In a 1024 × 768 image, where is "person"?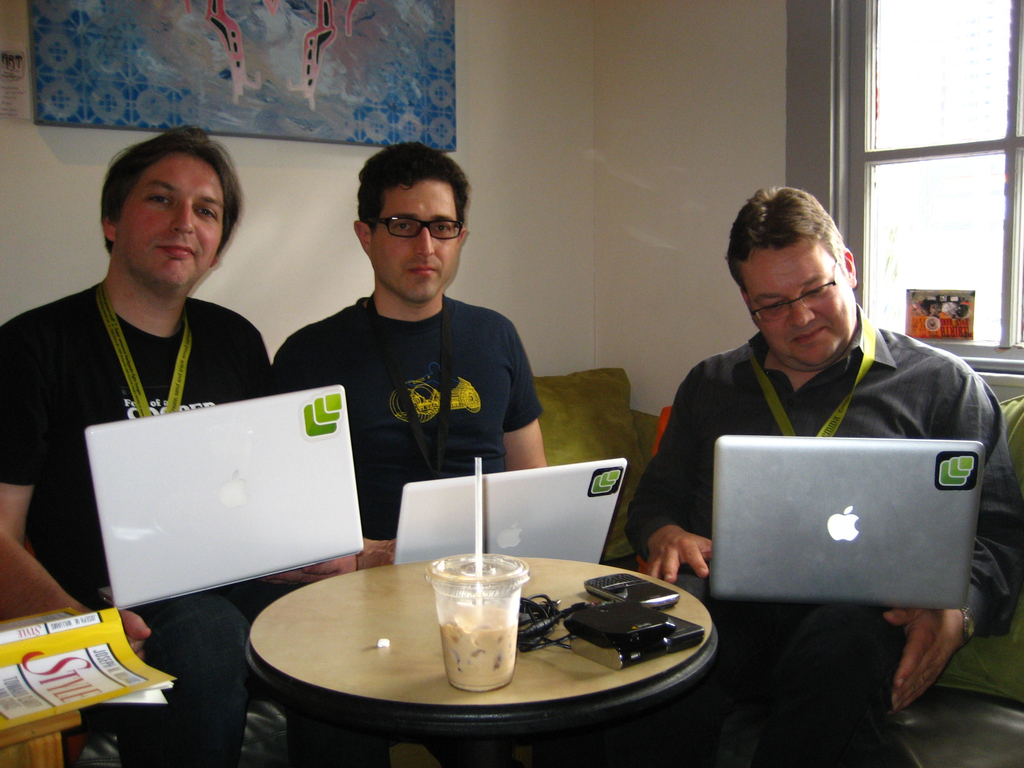
<bbox>0, 129, 290, 764</bbox>.
